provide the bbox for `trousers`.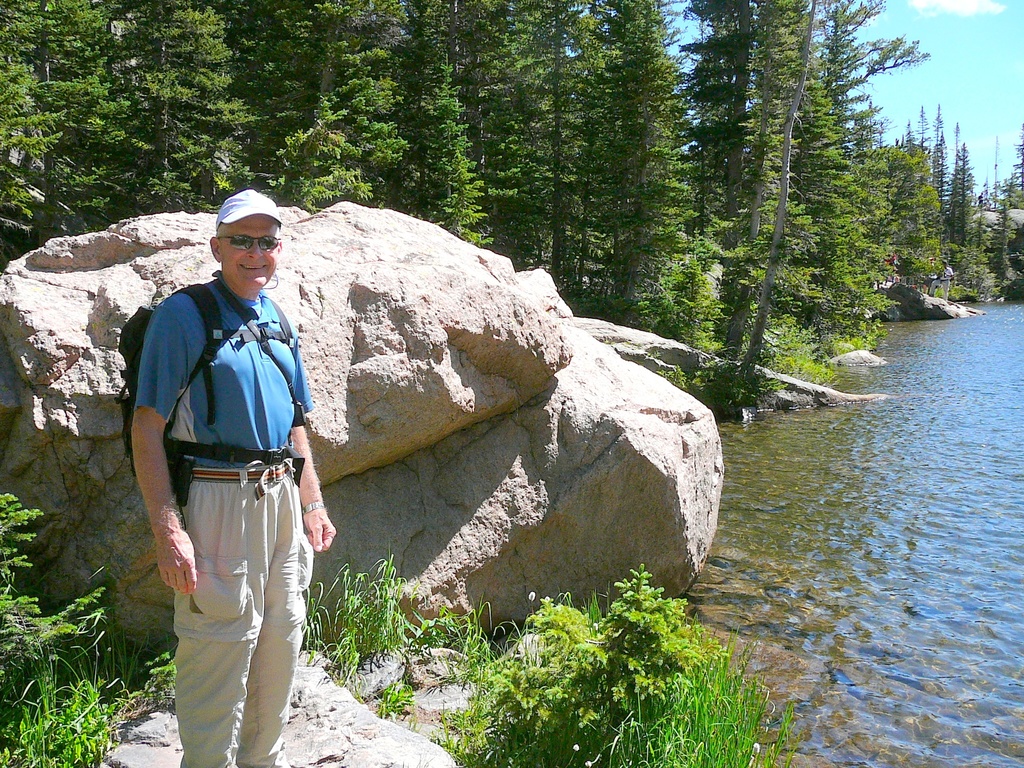
BBox(164, 451, 304, 728).
